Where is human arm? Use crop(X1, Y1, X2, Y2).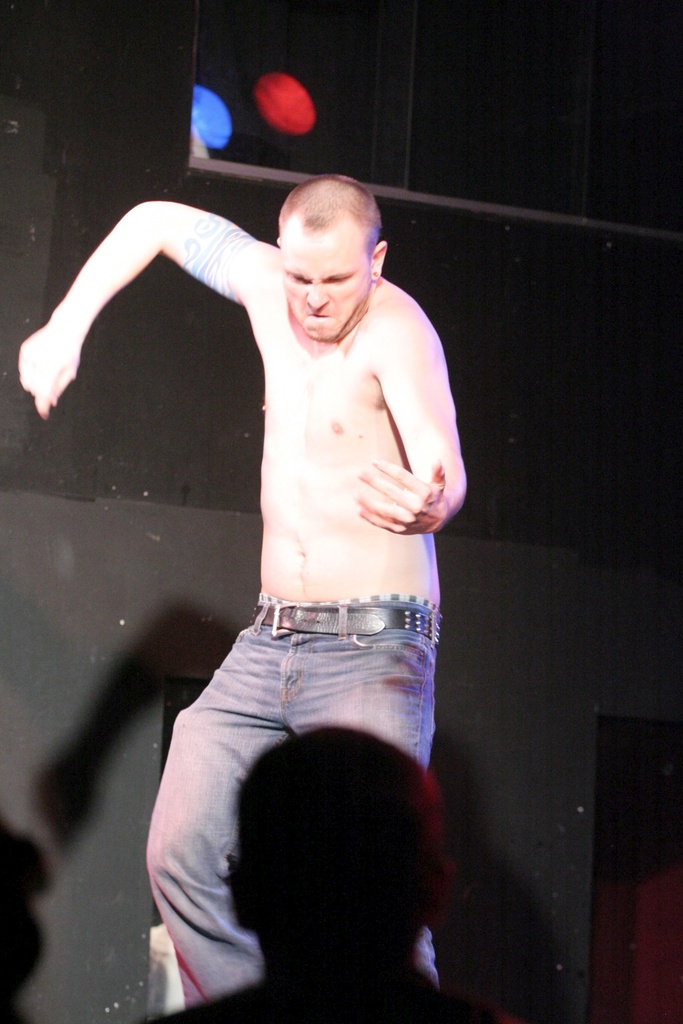
crop(355, 284, 474, 555).
